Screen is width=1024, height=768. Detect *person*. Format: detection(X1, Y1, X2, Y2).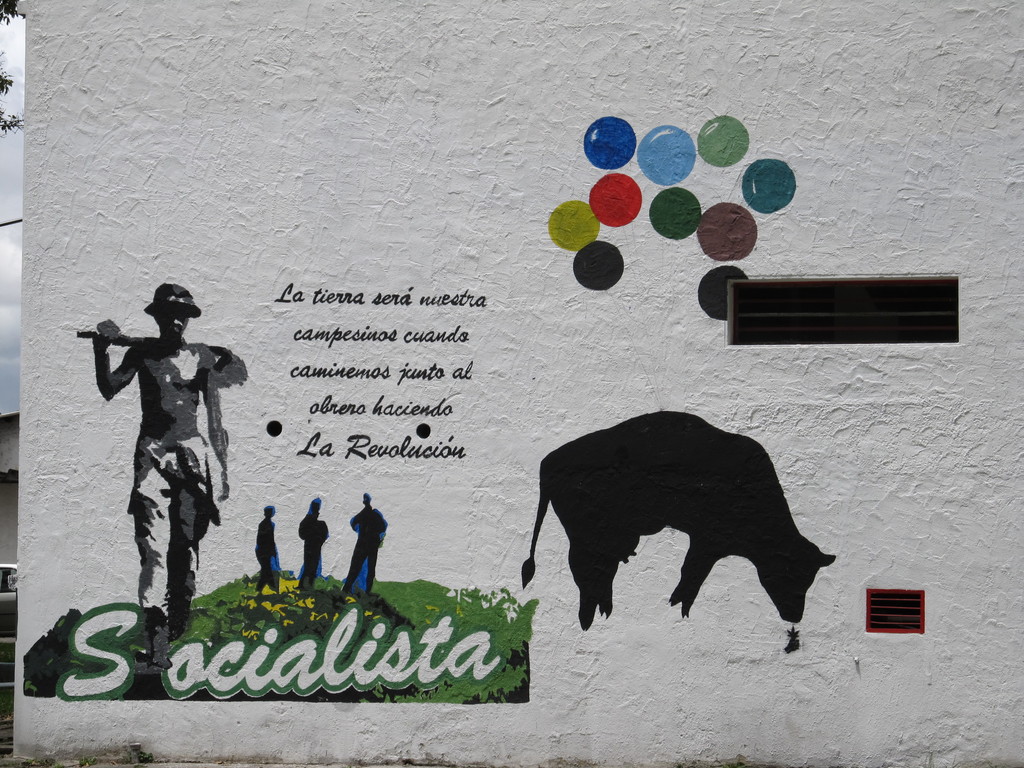
detection(93, 266, 232, 648).
